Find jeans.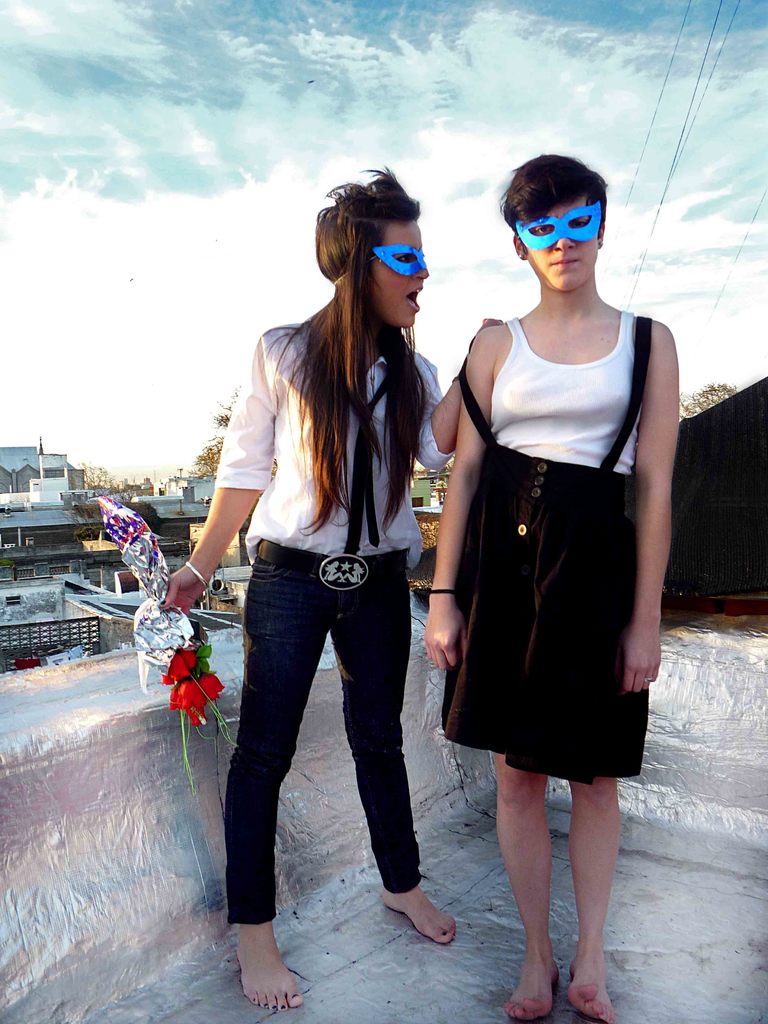
221, 531, 437, 921.
